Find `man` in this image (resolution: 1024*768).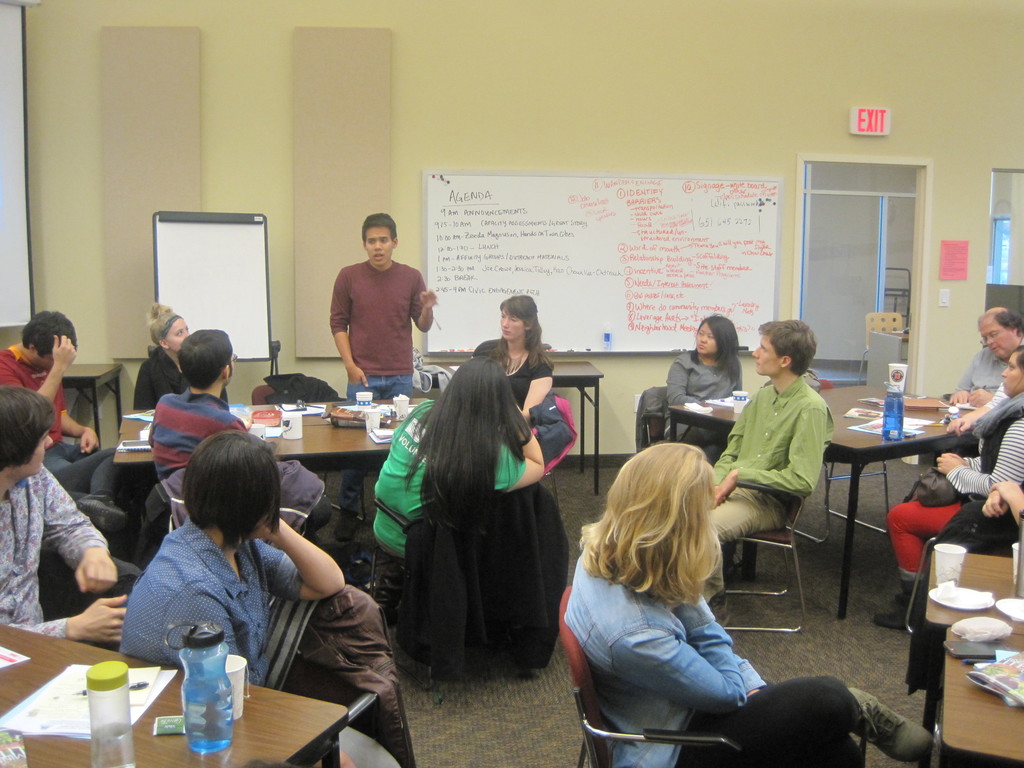
crop(0, 307, 129, 541).
